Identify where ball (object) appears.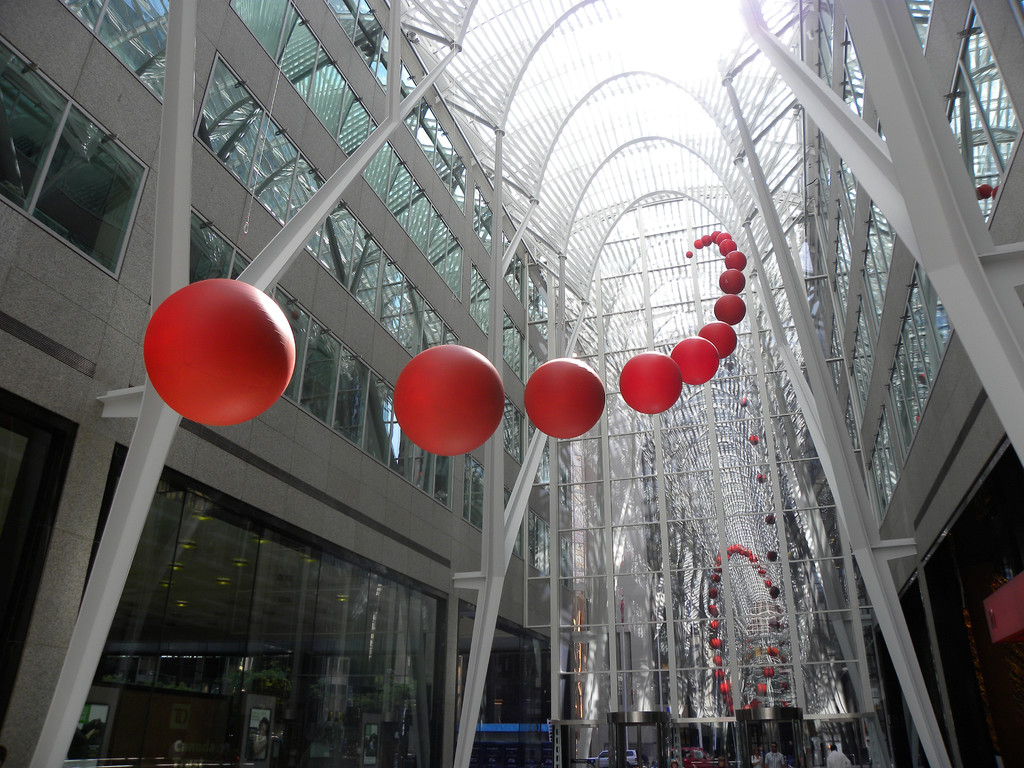
Appears at rect(144, 278, 294, 430).
